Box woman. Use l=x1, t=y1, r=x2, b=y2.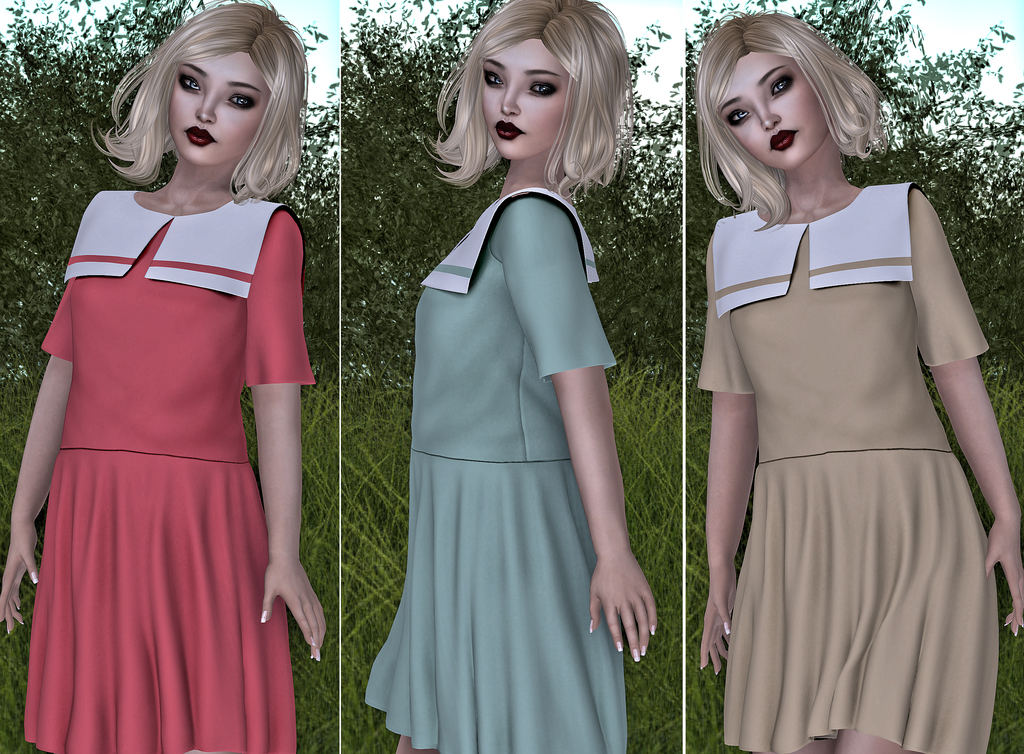
l=363, t=35, r=658, b=744.
